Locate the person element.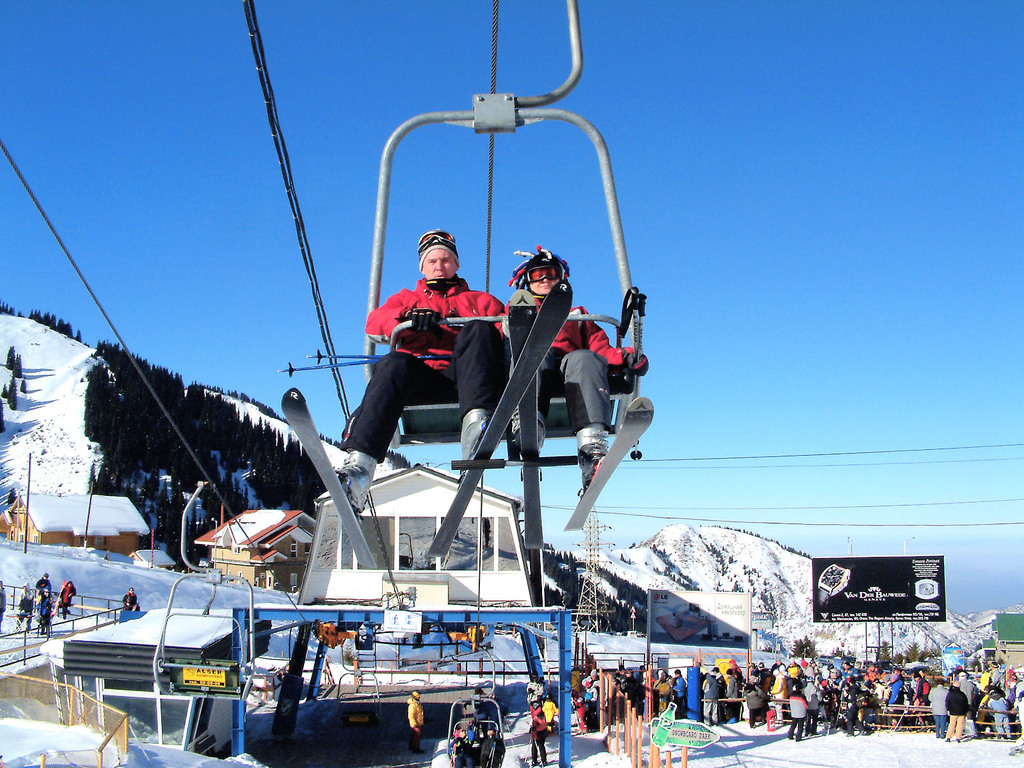
Element bbox: <region>57, 577, 78, 616</region>.
